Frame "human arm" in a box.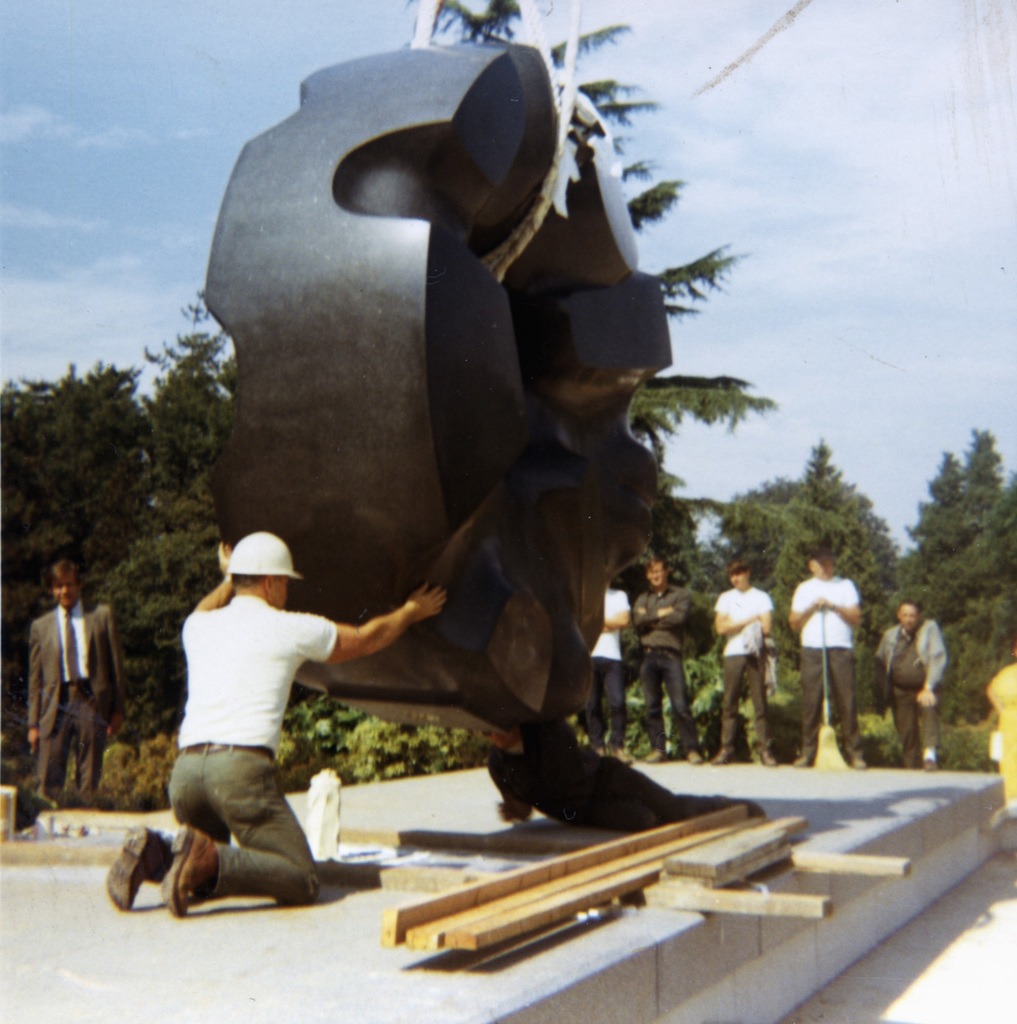
bbox=(187, 547, 222, 615).
